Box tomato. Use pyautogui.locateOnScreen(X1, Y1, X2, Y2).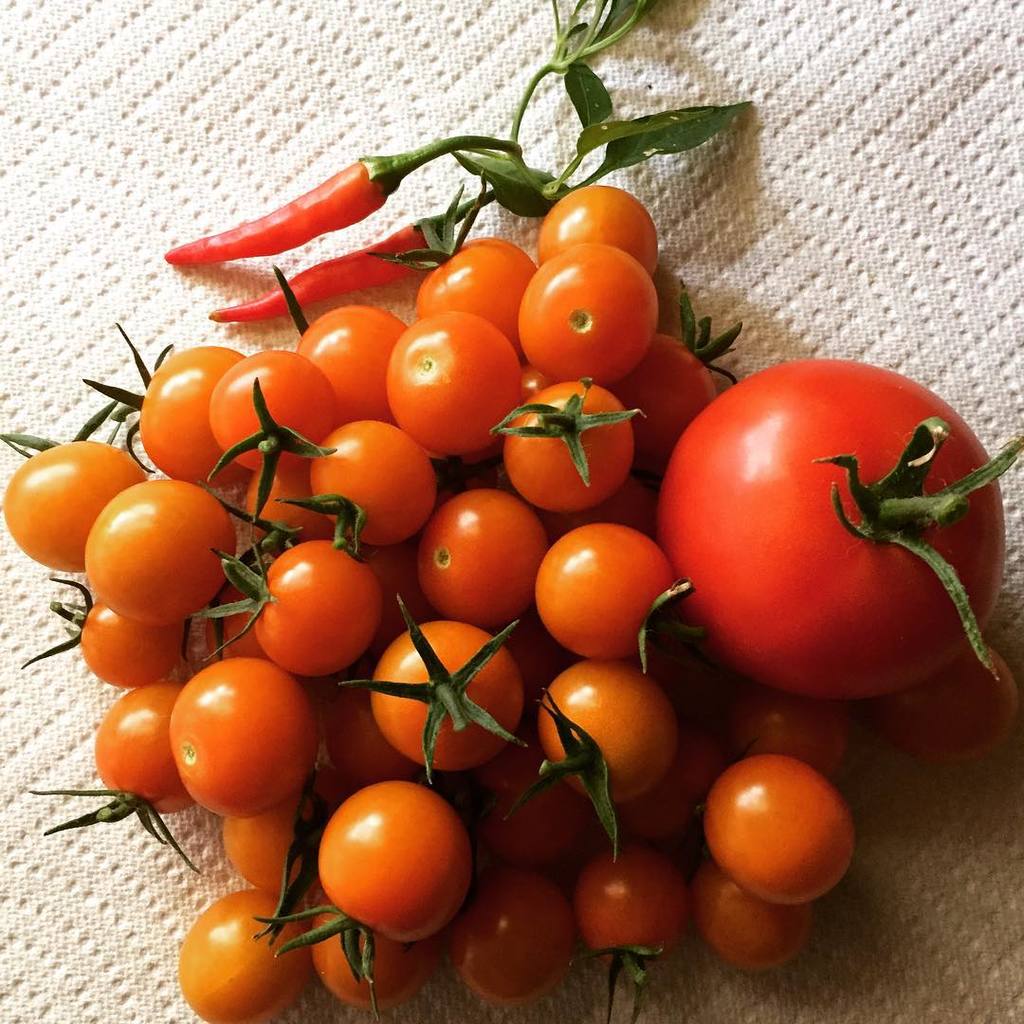
pyautogui.locateOnScreen(464, 866, 572, 999).
